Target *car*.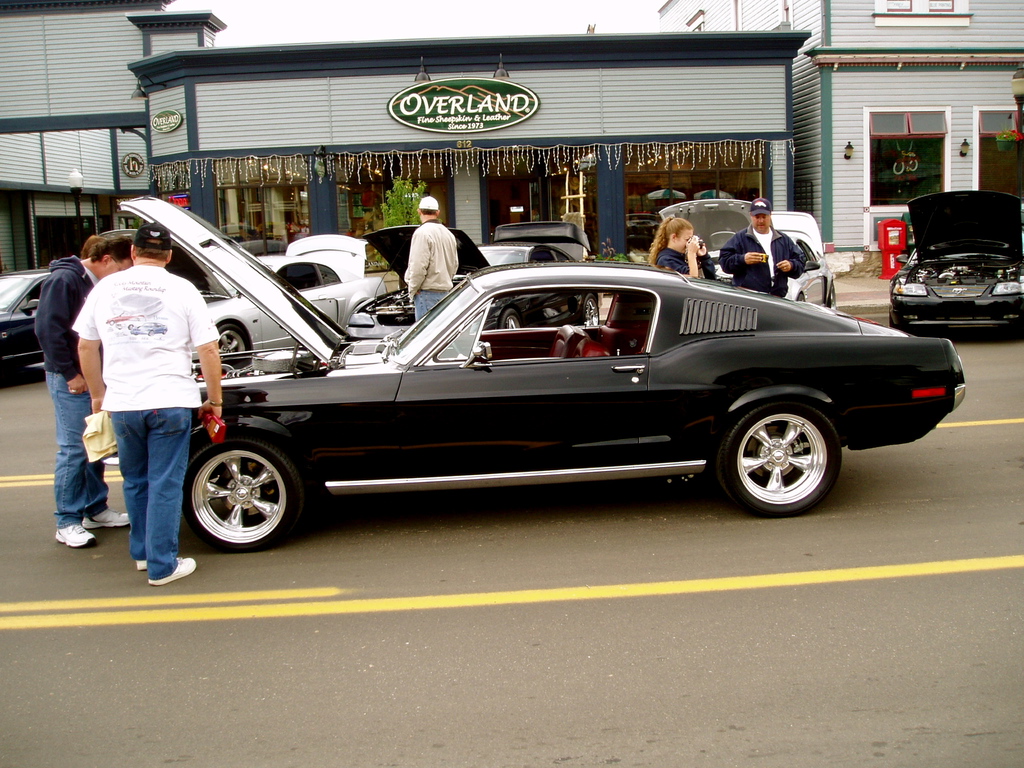
Target region: <box>129,251,949,554</box>.
